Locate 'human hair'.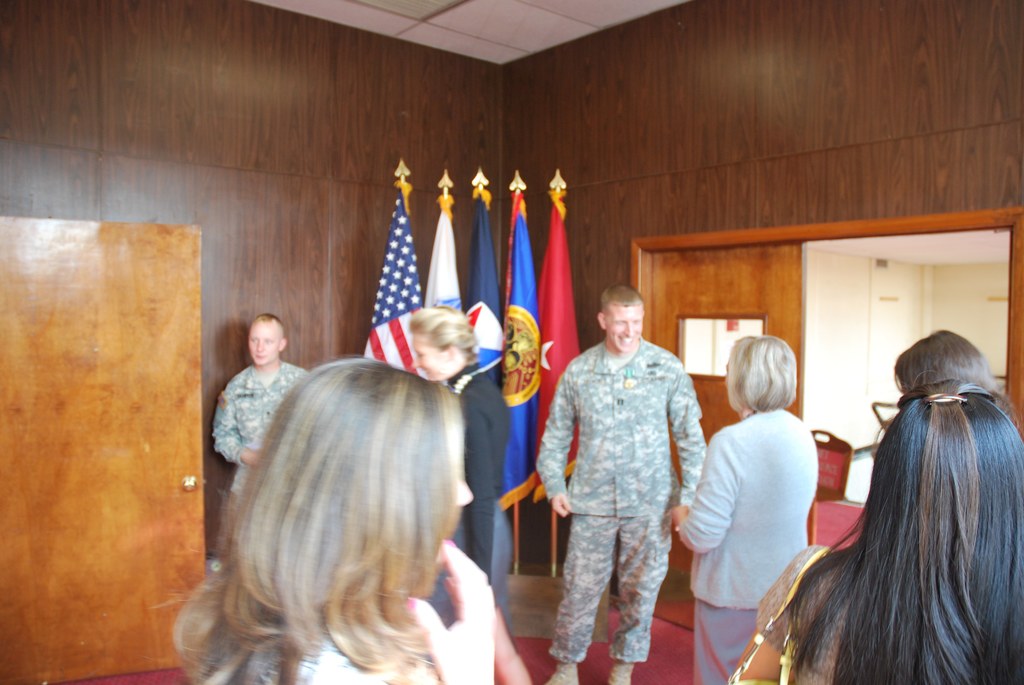
Bounding box: (602, 284, 644, 321).
